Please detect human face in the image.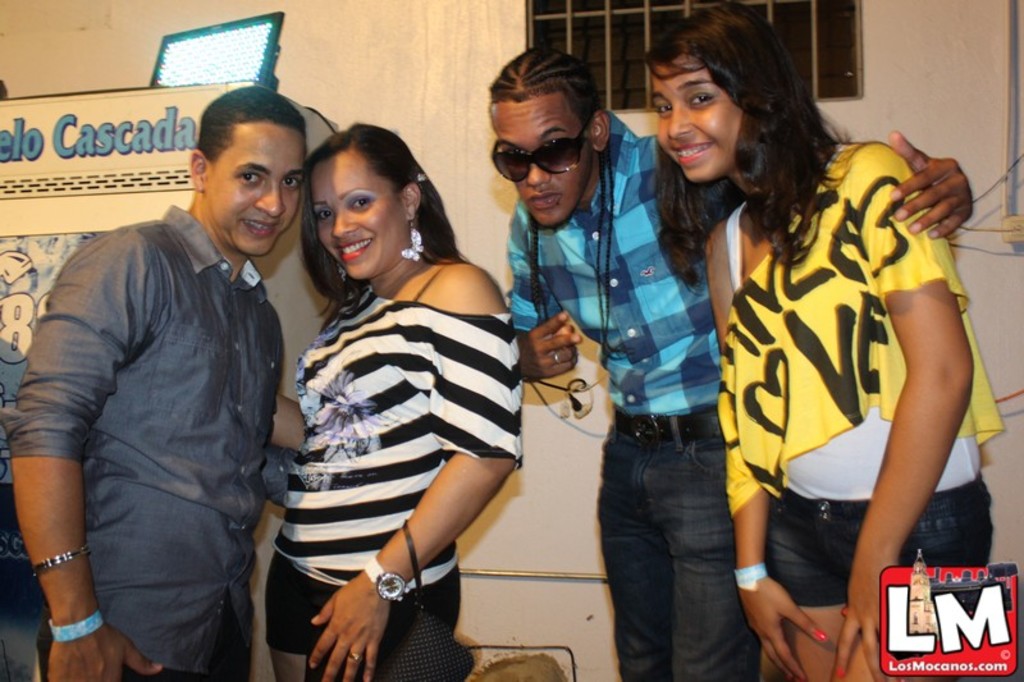
[left=205, top=123, right=306, bottom=258].
